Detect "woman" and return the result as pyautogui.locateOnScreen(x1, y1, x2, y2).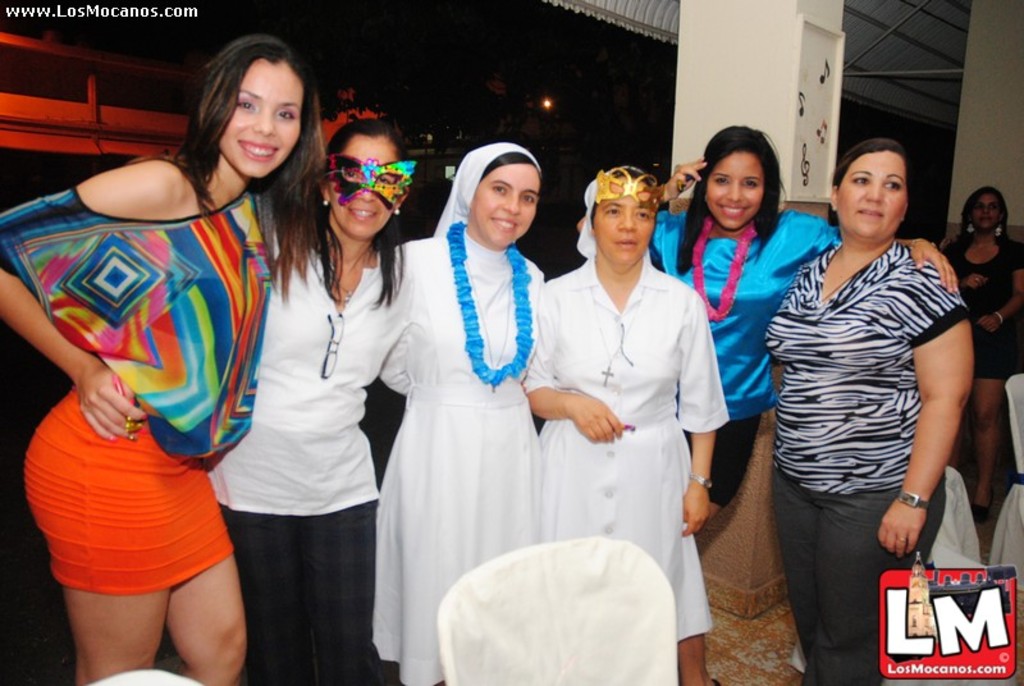
pyautogui.locateOnScreen(522, 160, 741, 685).
